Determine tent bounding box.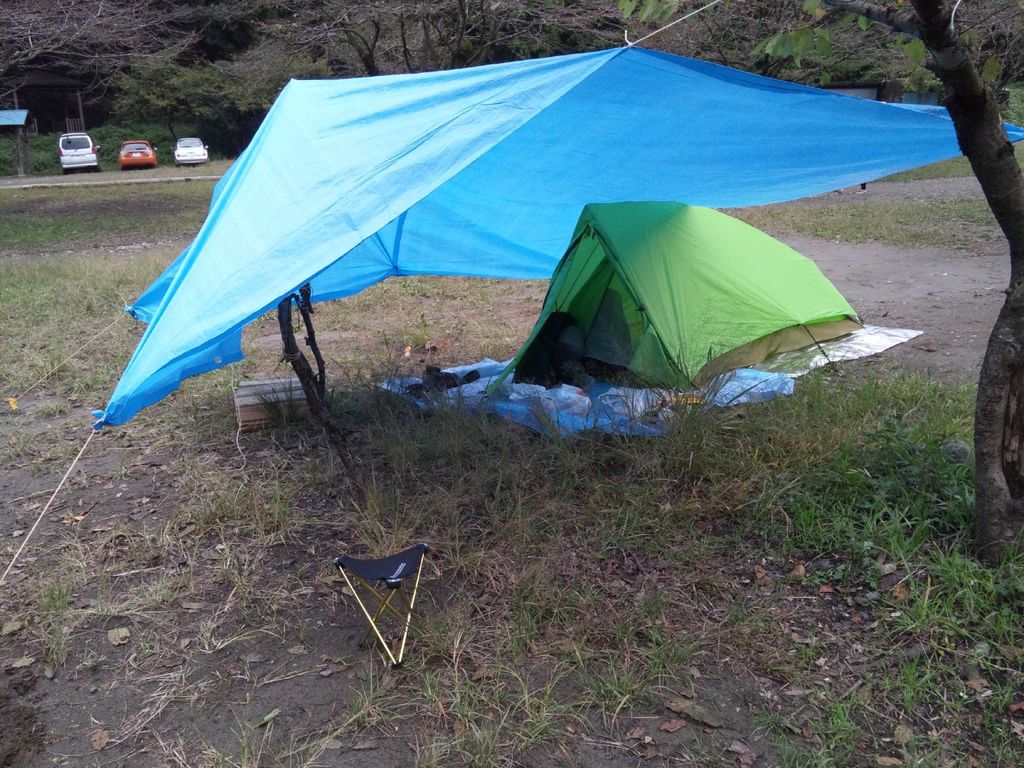
Determined: [0,0,1023,596].
